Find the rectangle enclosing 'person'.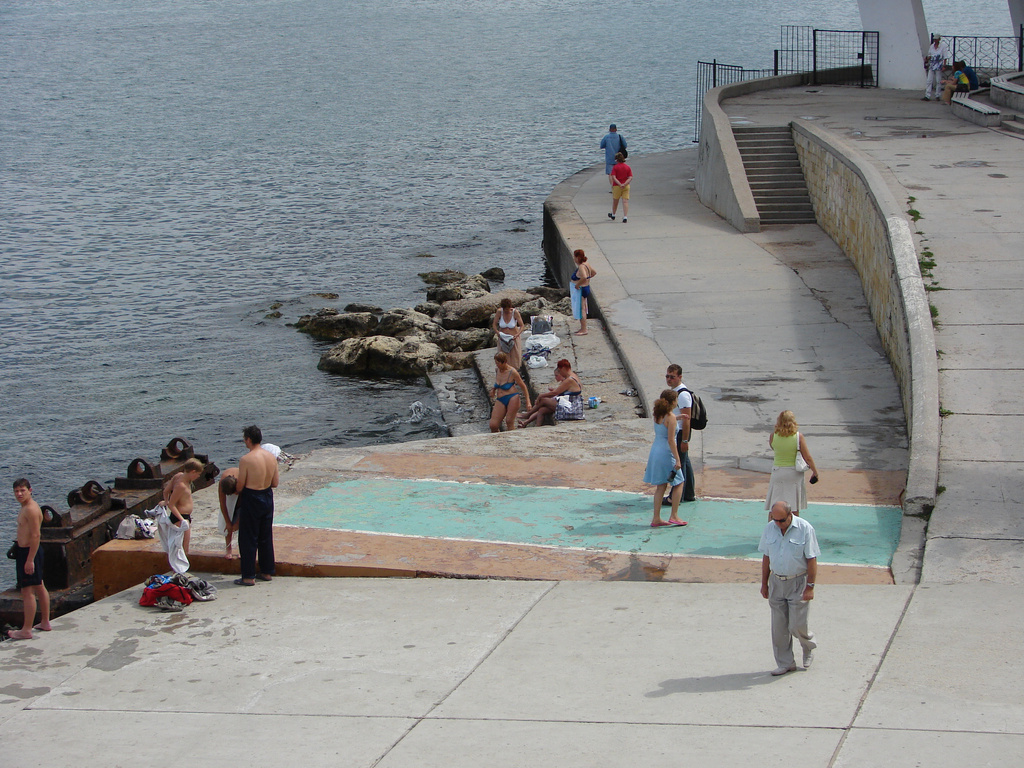
<region>639, 388, 686, 525</region>.
